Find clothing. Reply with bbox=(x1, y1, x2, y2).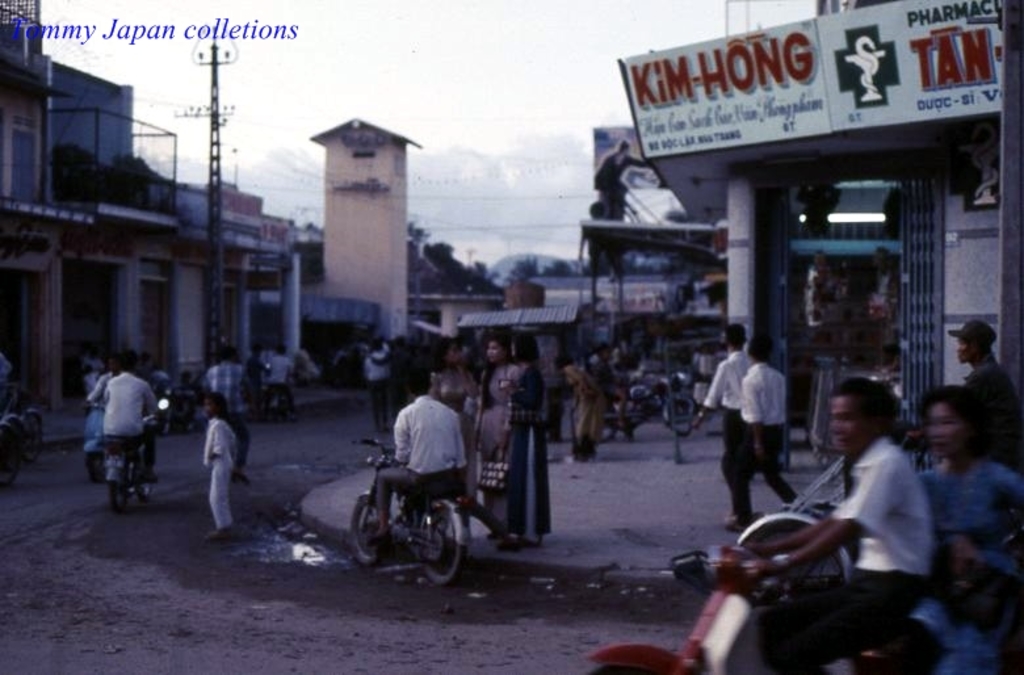
bbox=(584, 352, 612, 407).
